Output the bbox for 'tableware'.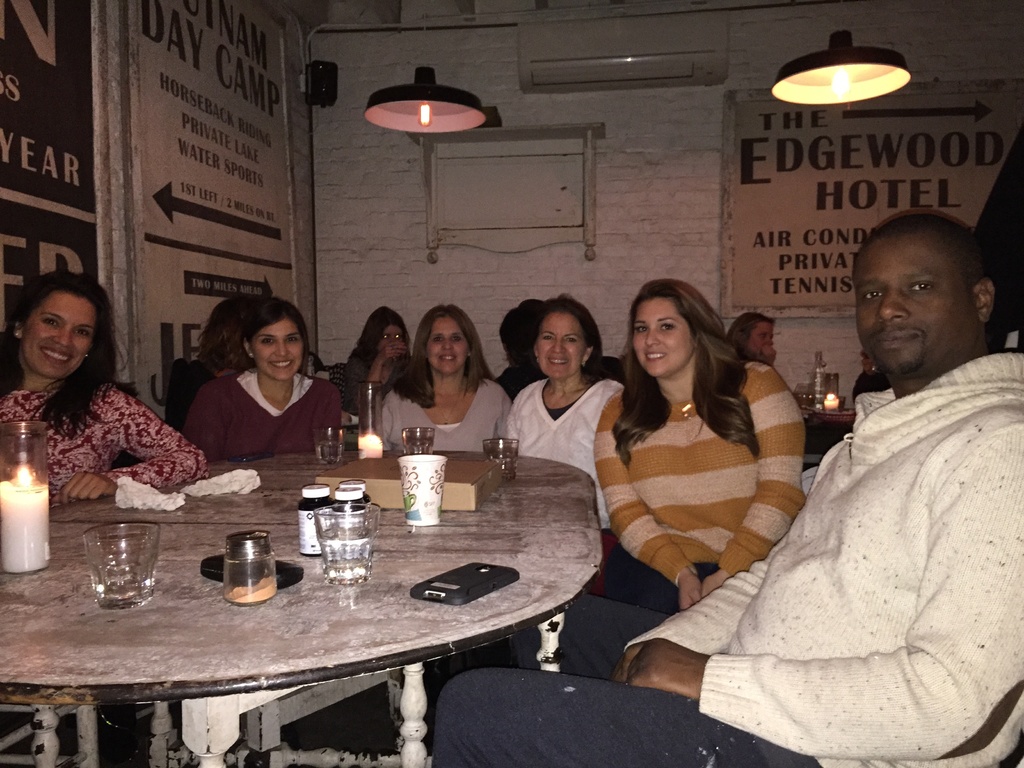
select_region(402, 424, 435, 450).
